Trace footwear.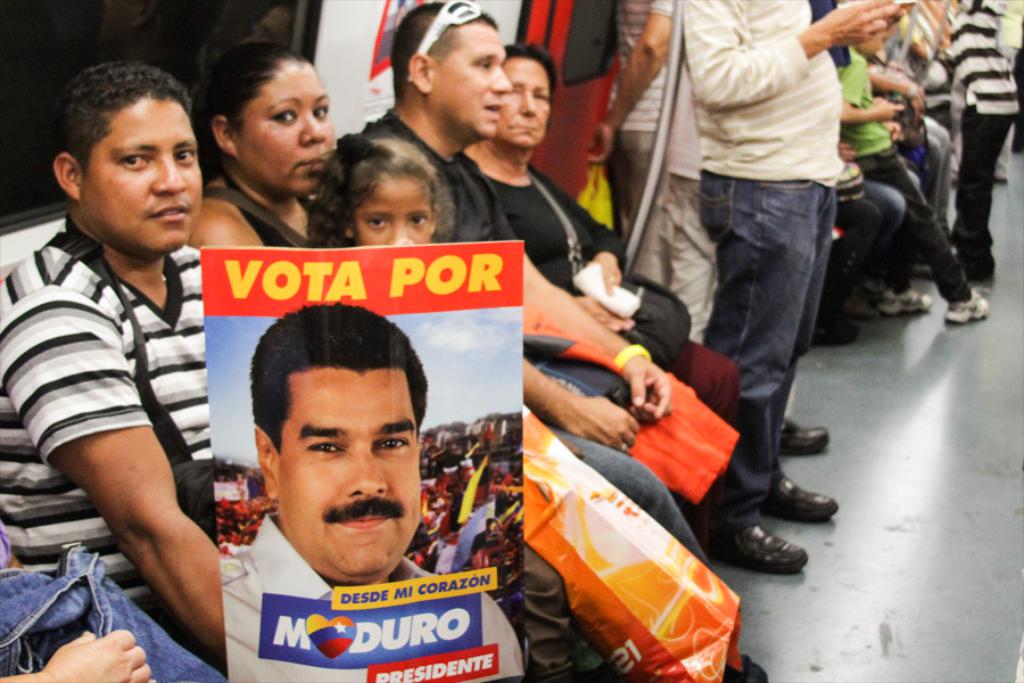
Traced to box=[769, 417, 829, 460].
